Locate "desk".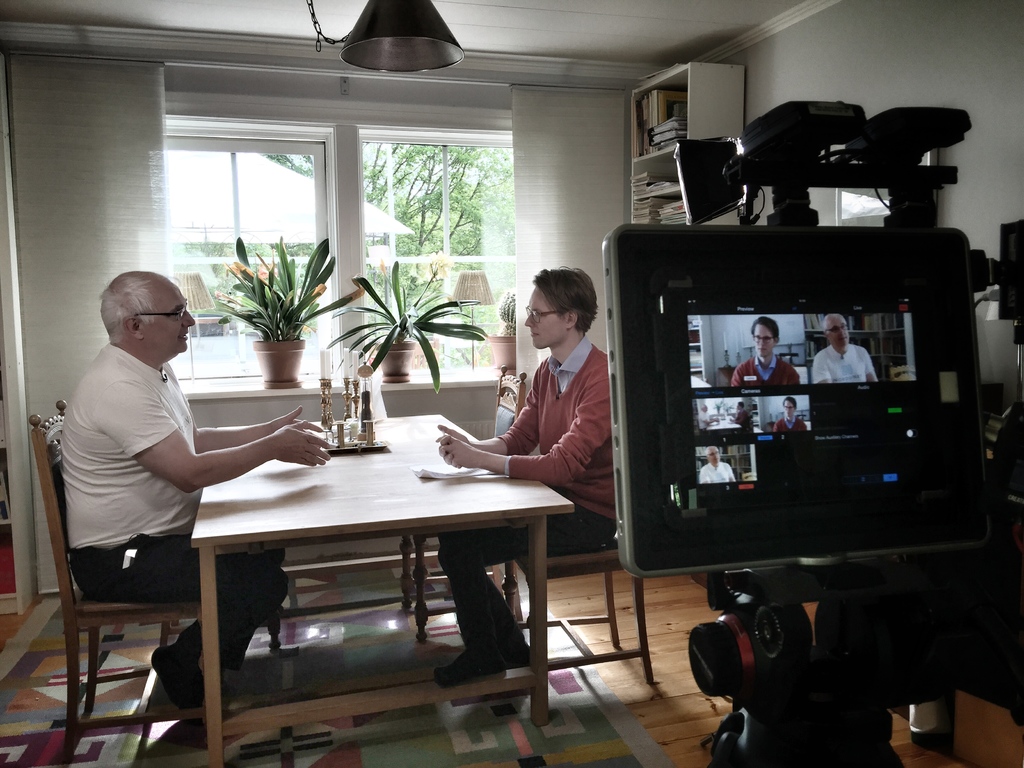
Bounding box: <region>190, 413, 568, 761</region>.
